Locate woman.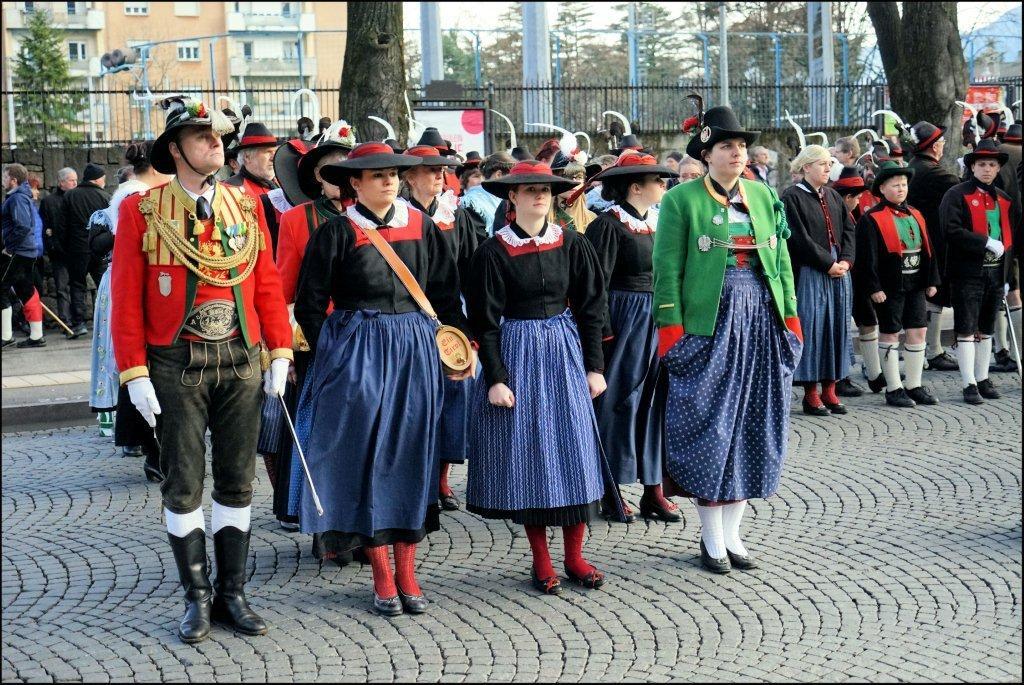
Bounding box: region(396, 140, 470, 245).
